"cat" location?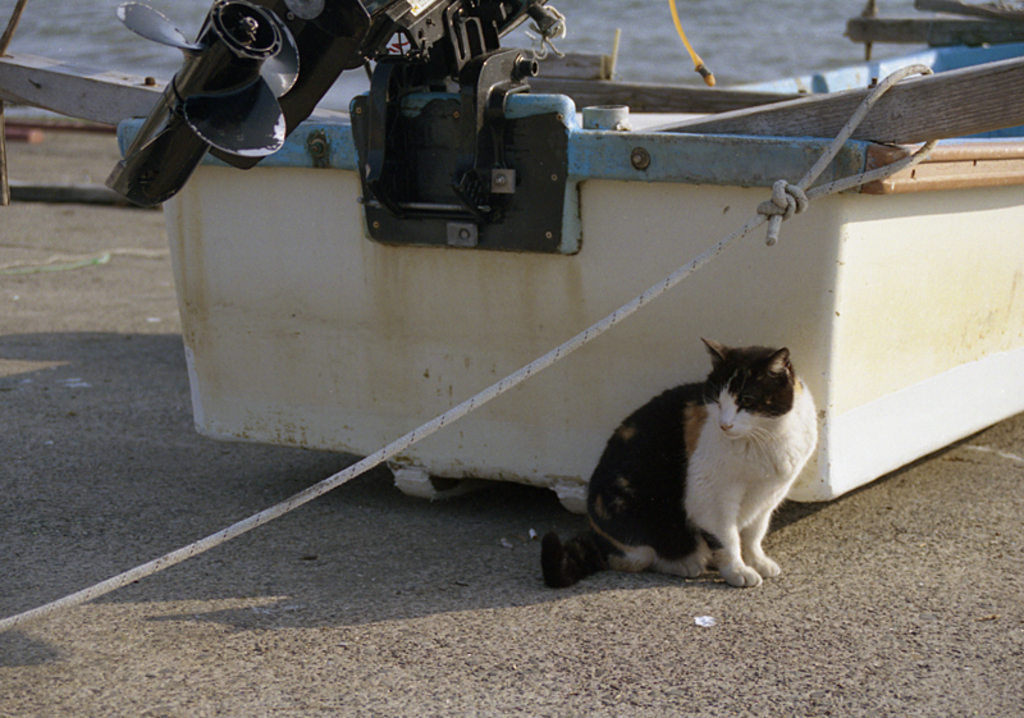
[540,333,819,593]
